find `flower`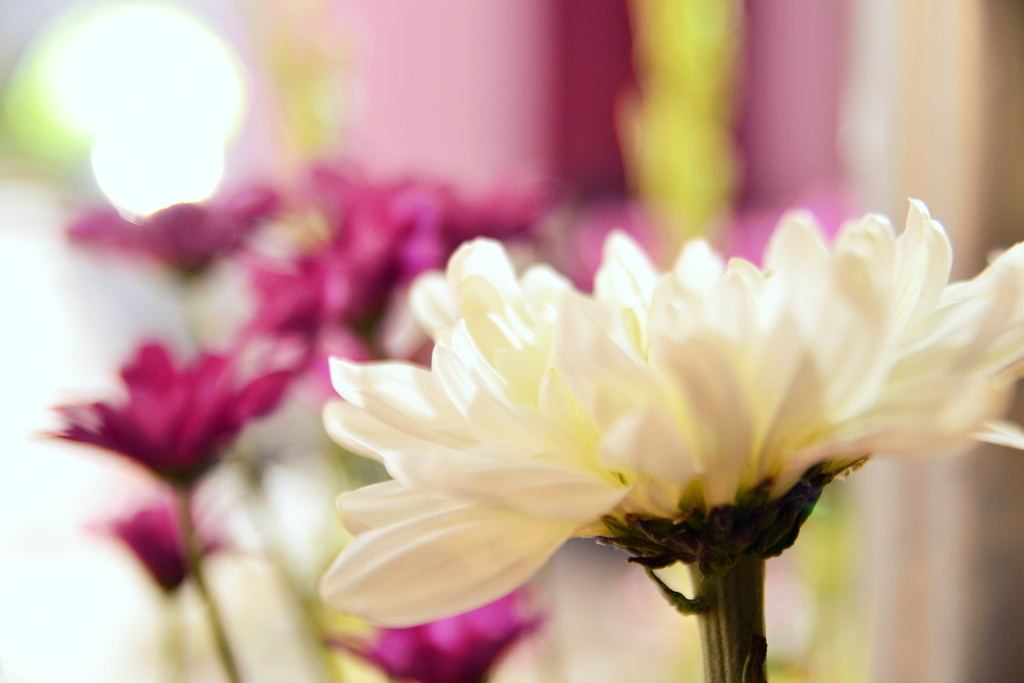
[x1=68, y1=188, x2=278, y2=287]
